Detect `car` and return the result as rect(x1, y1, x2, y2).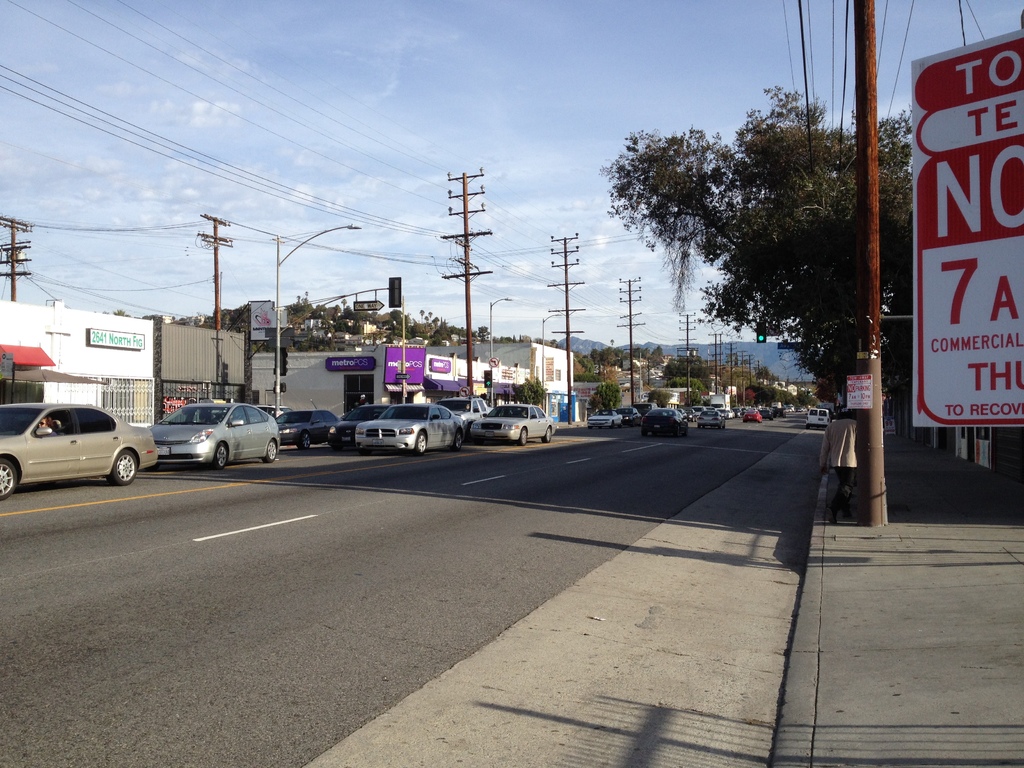
rect(0, 401, 159, 504).
